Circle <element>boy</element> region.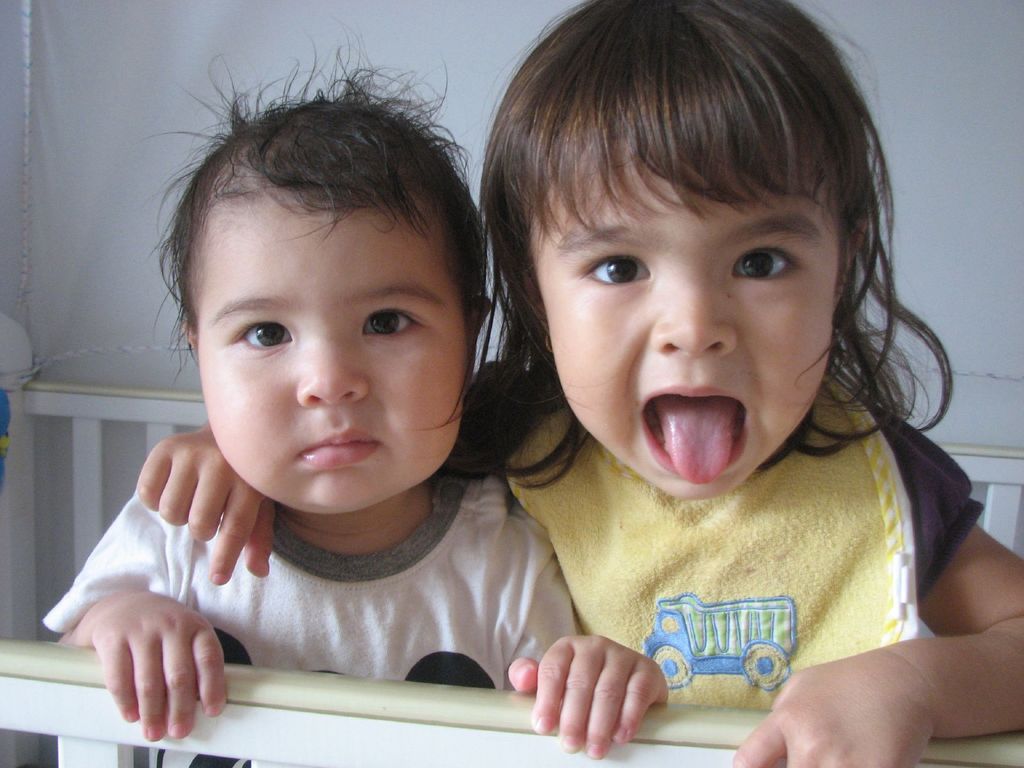
Region: <box>40,10,674,758</box>.
